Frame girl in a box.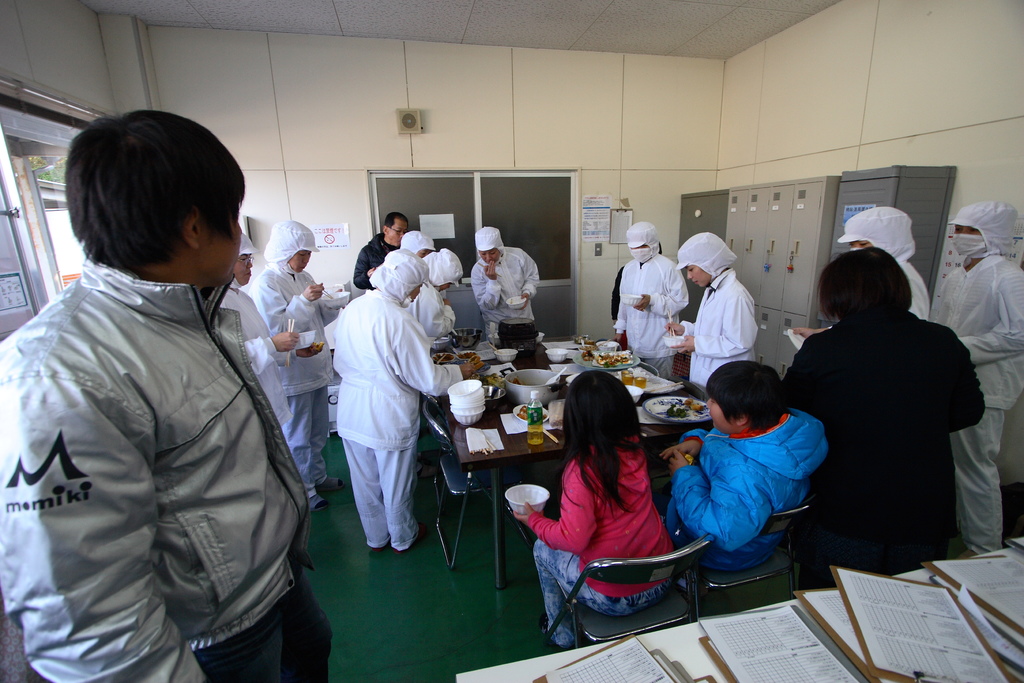
box(513, 372, 676, 644).
